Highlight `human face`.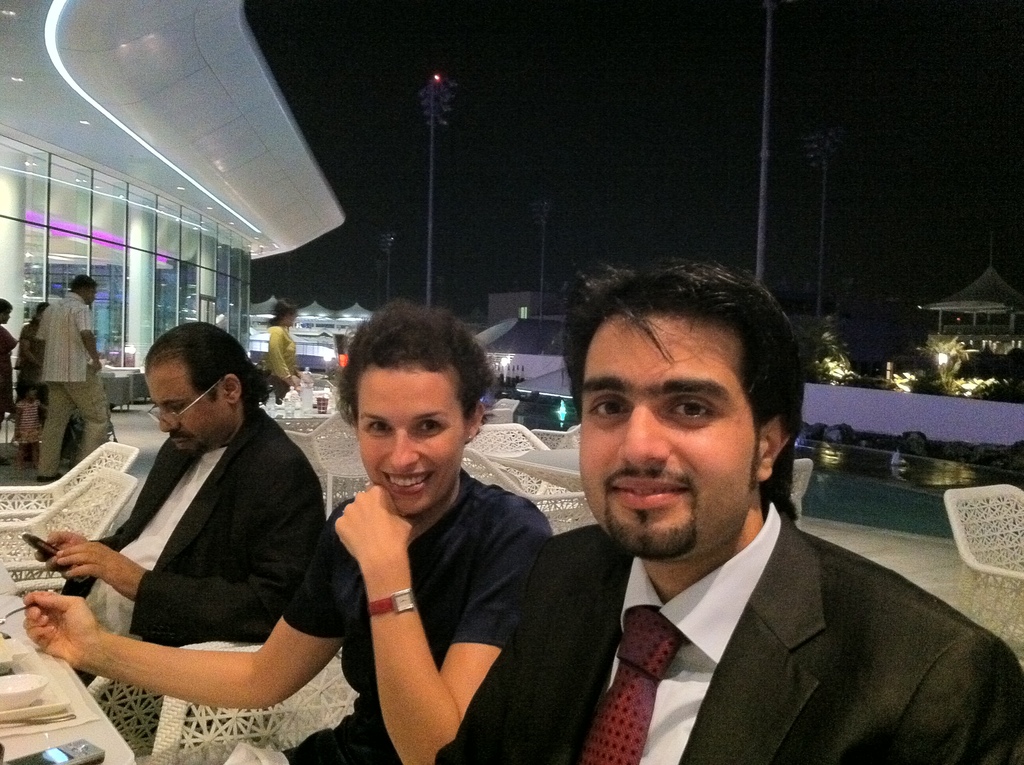
Highlighted region: 358/364/467/512.
